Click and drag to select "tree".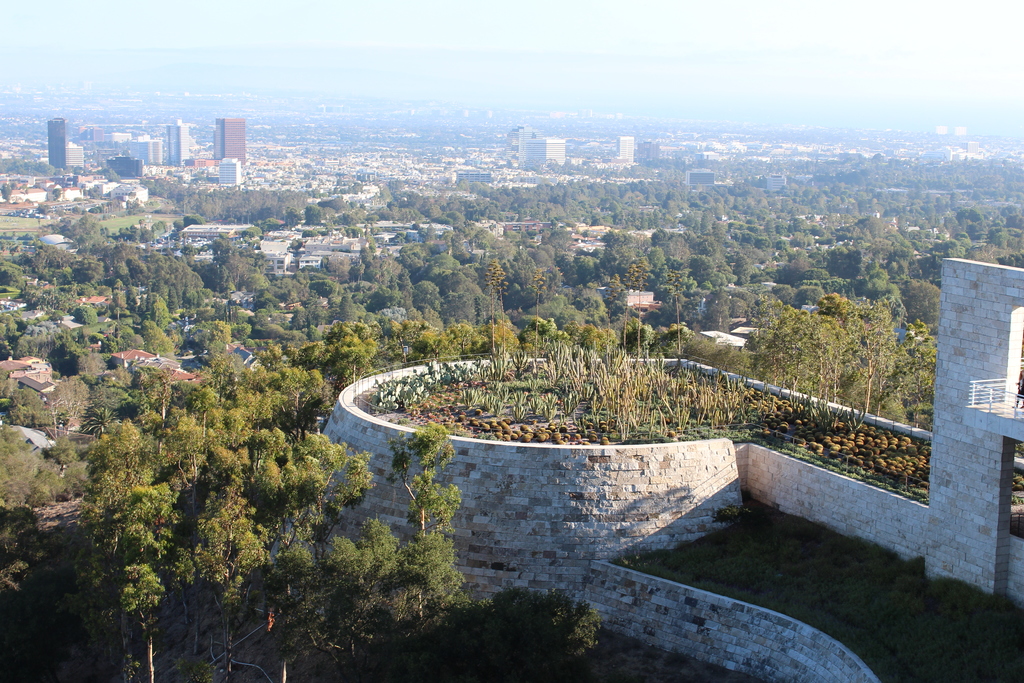
Selection: [11,280,86,317].
